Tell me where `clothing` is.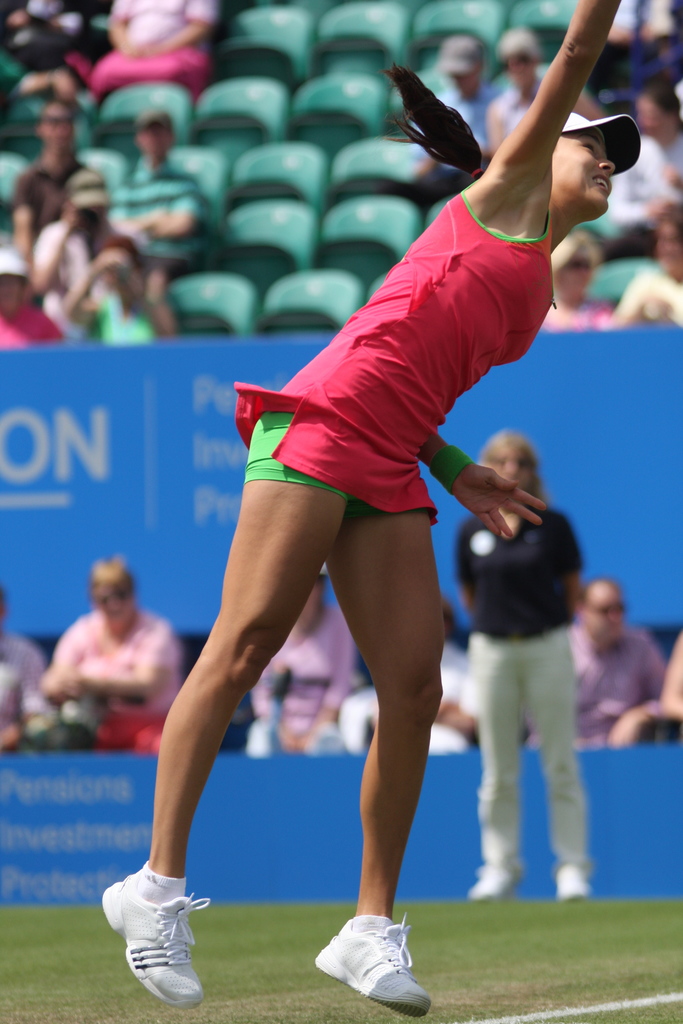
`clothing` is at (250,606,384,760).
